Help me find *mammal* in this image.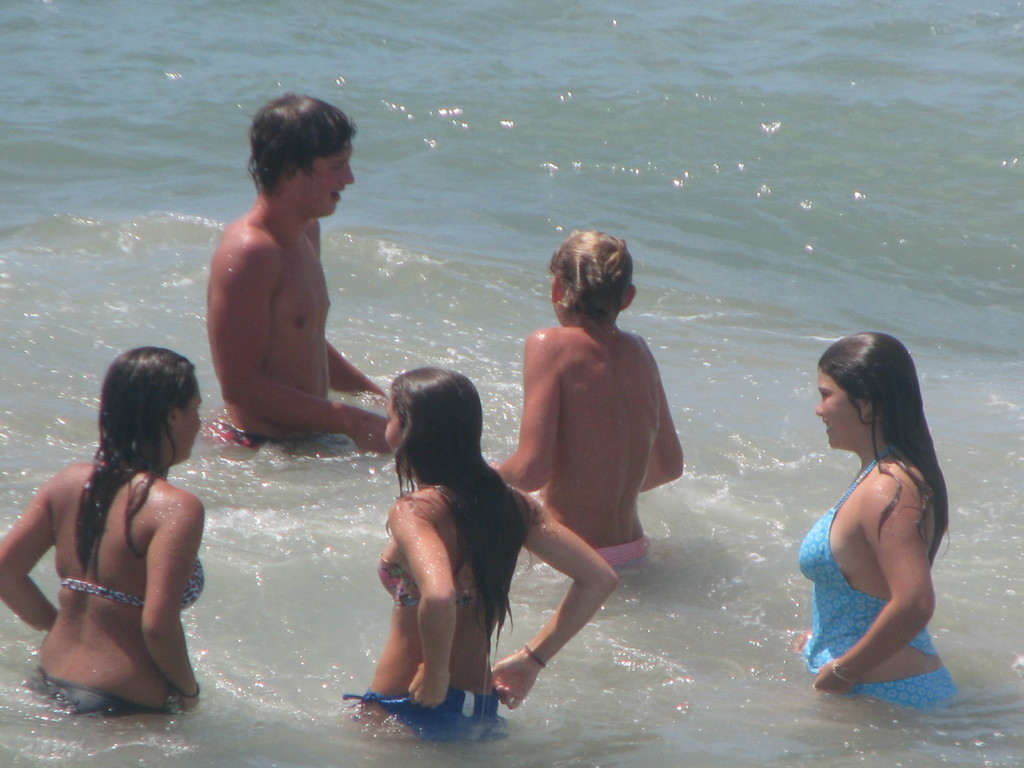
Found it: BBox(338, 373, 558, 730).
